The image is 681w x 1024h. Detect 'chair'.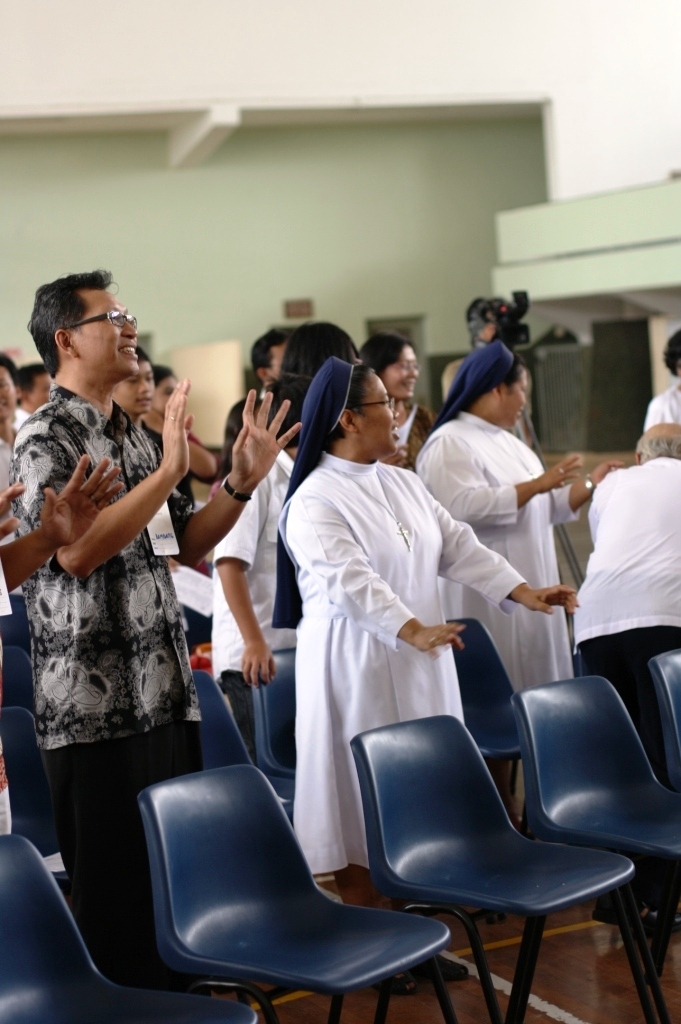
Detection: pyautogui.locateOnScreen(514, 667, 680, 1023).
